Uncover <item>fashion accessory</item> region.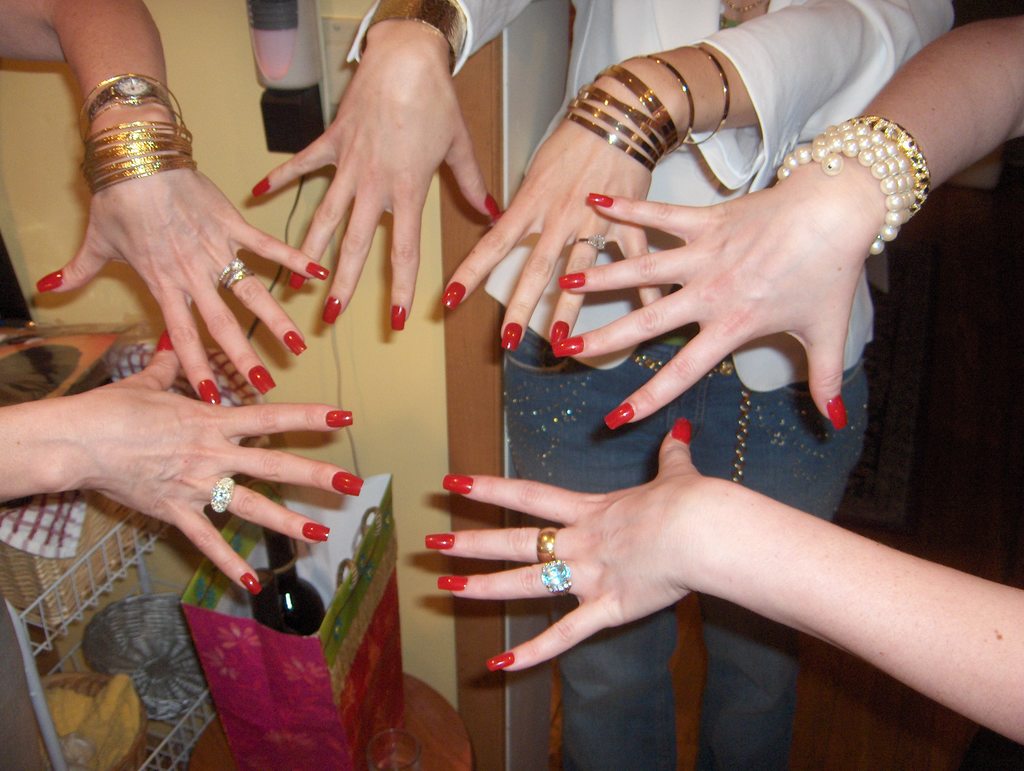
Uncovered: {"left": 696, "top": 50, "right": 726, "bottom": 140}.
